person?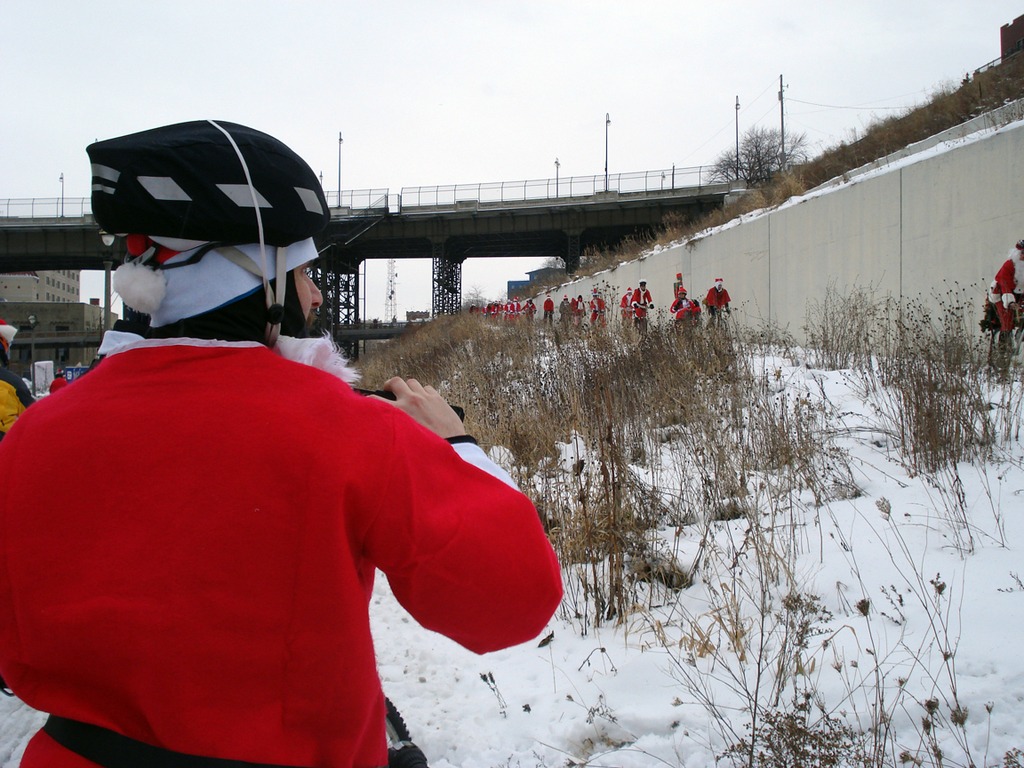
(x1=706, y1=276, x2=735, y2=318)
